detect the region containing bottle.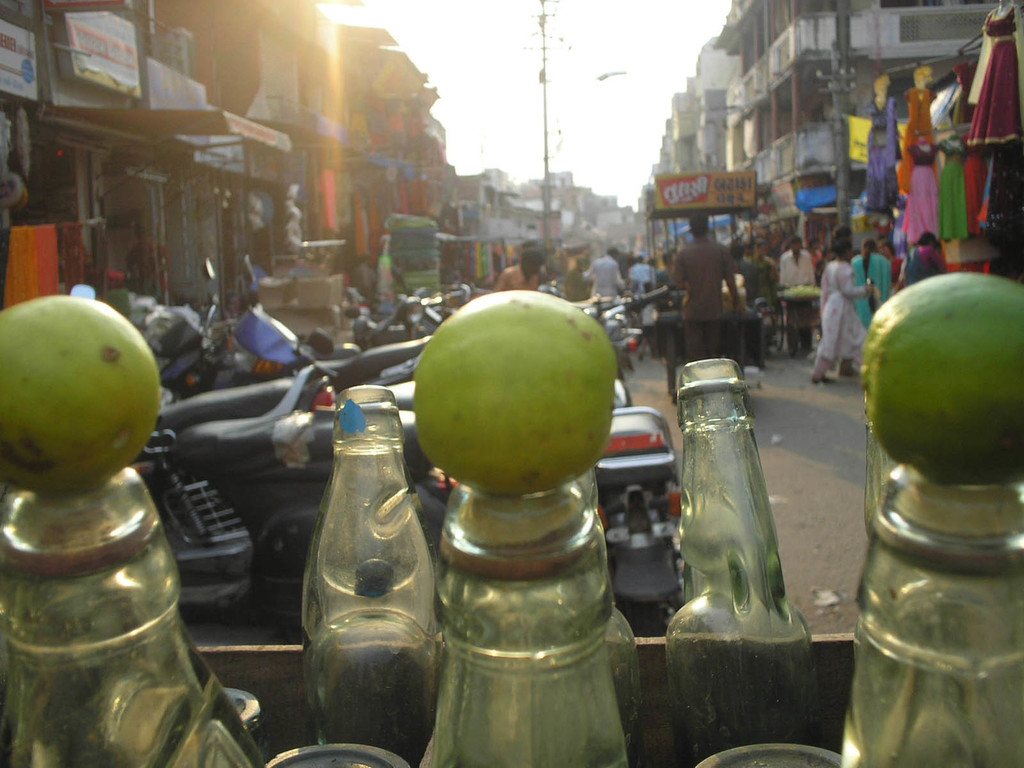
x1=664, y1=356, x2=838, y2=767.
